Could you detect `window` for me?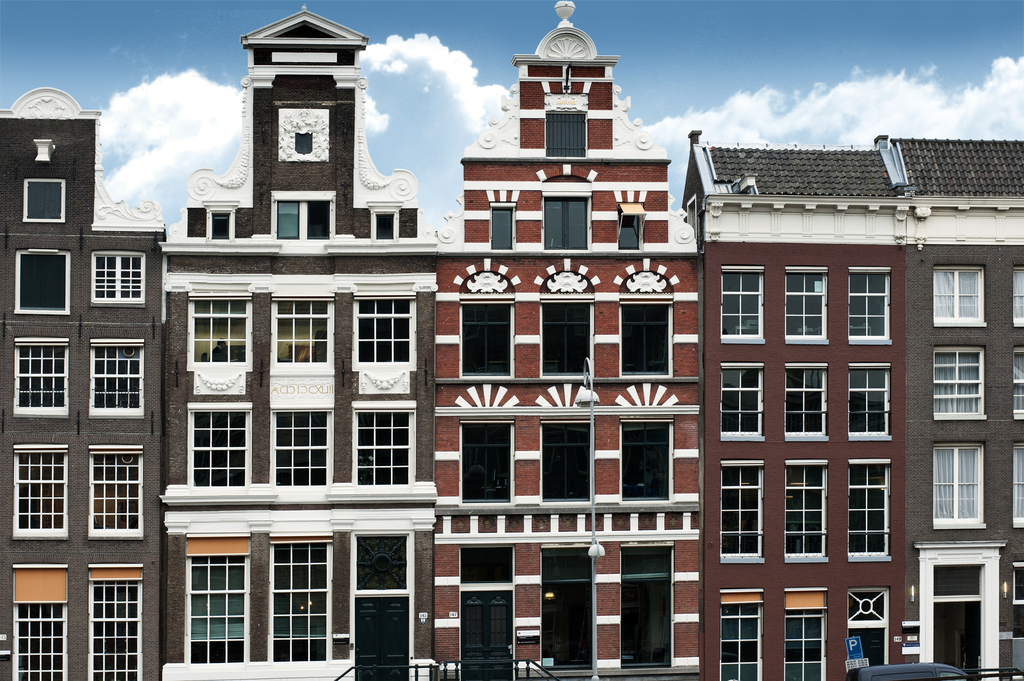
Detection result: left=186, top=405, right=250, bottom=482.
